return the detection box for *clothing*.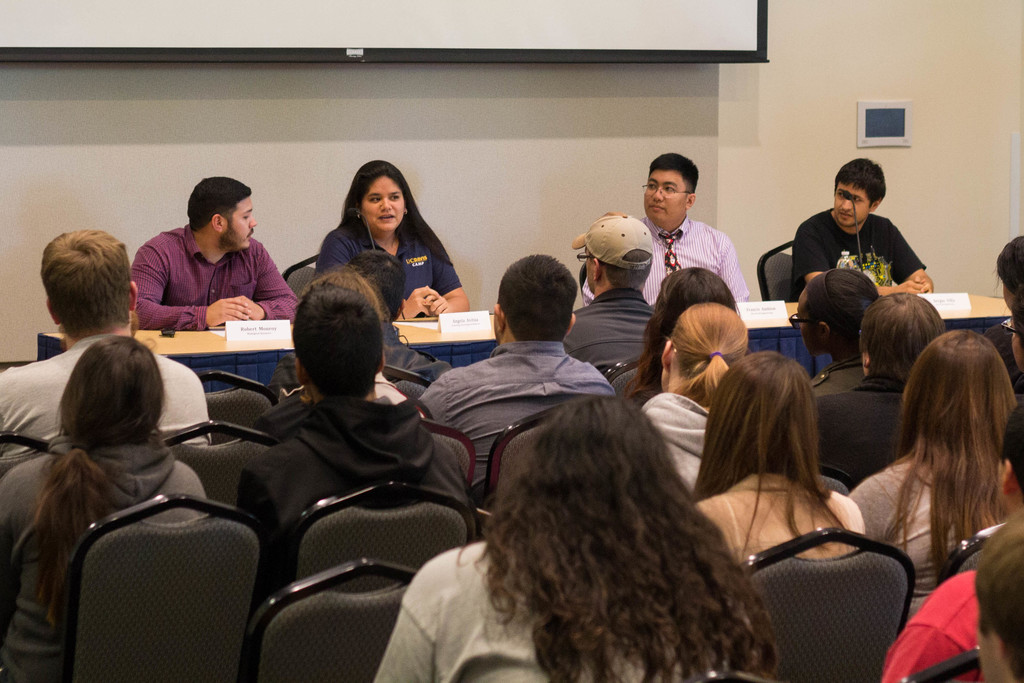
Rect(227, 402, 478, 627).
